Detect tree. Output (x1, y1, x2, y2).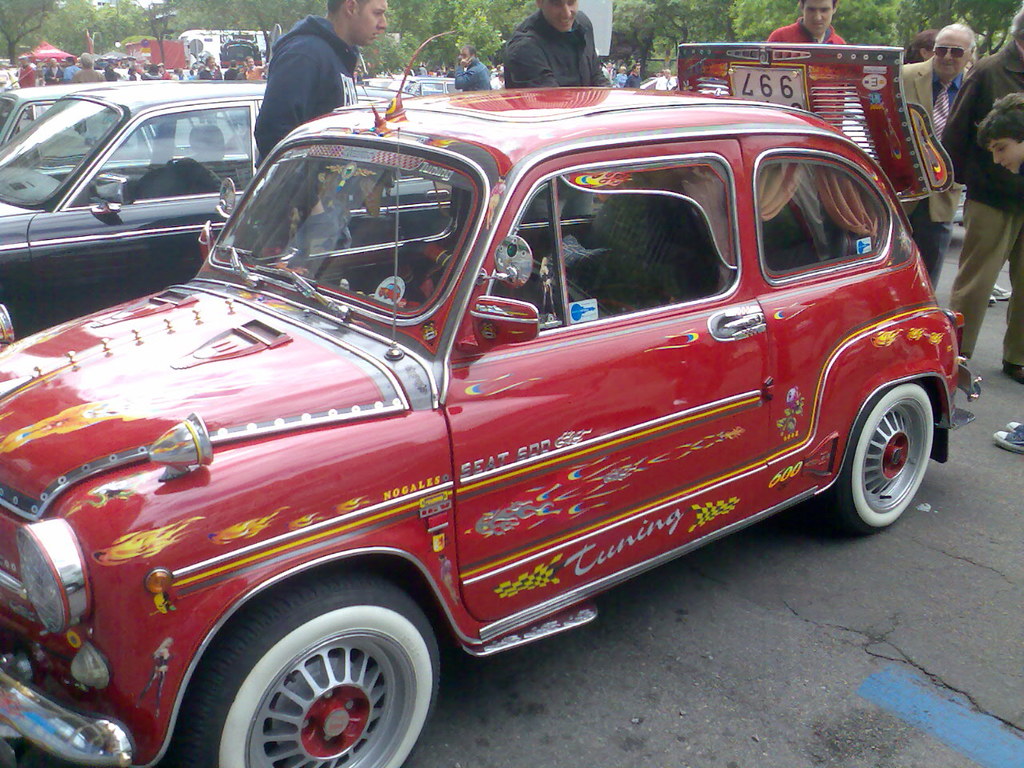
(365, 0, 474, 85).
